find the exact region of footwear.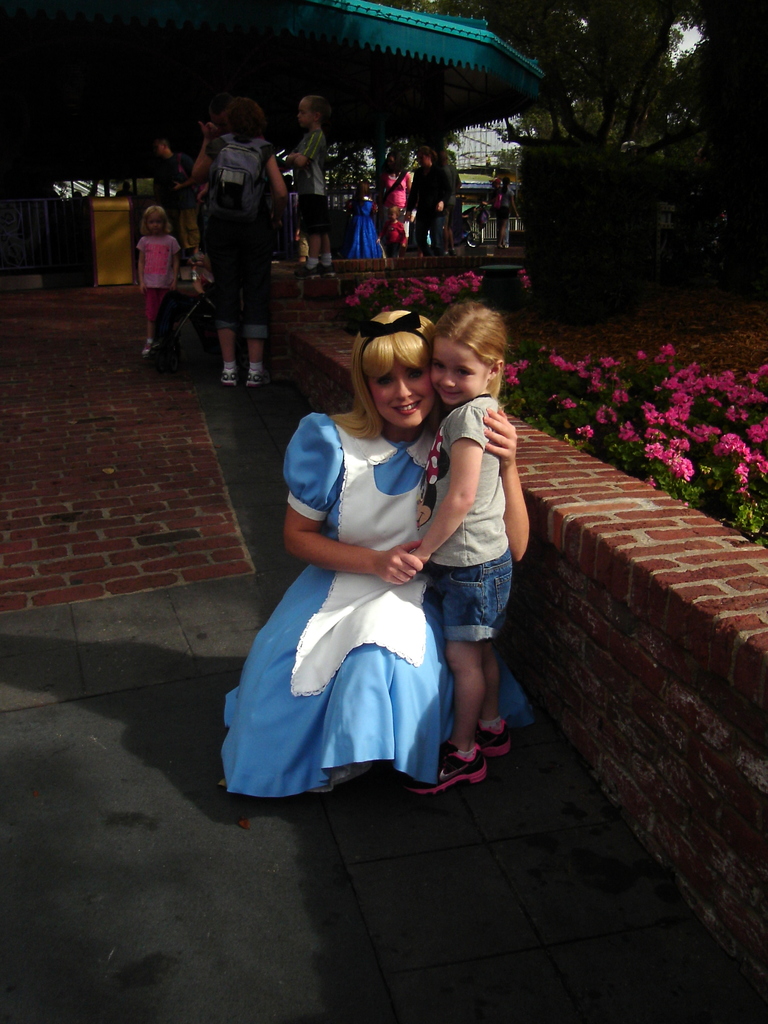
Exact region: <region>292, 260, 319, 278</region>.
